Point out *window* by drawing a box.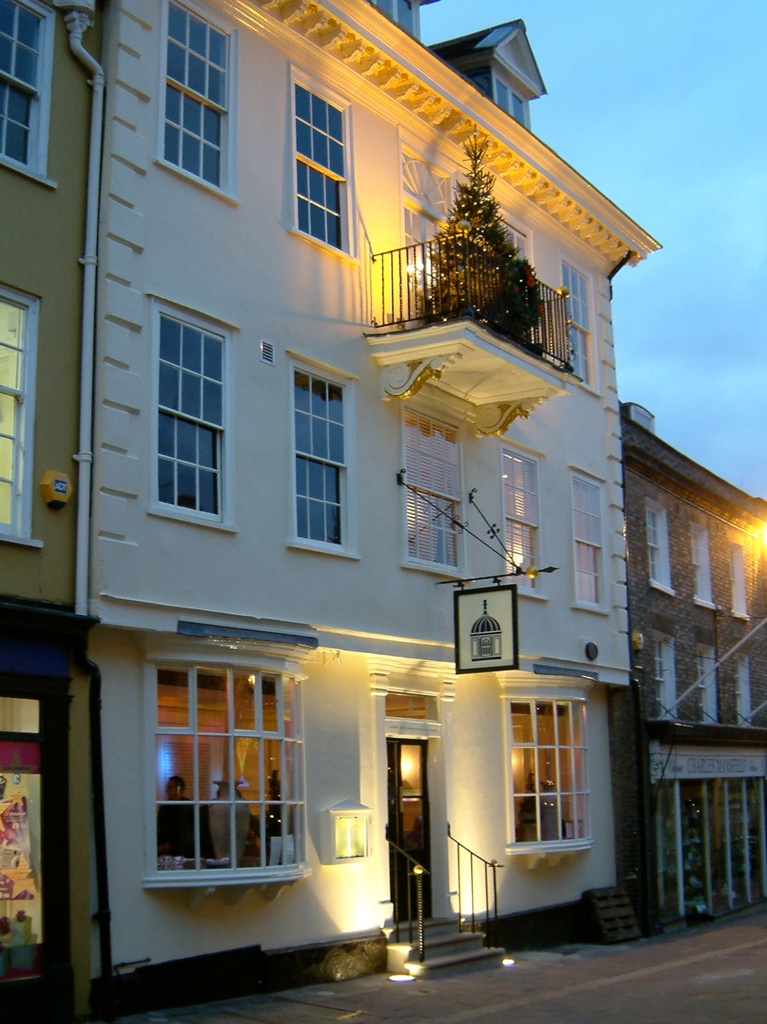
(x1=726, y1=643, x2=755, y2=727).
